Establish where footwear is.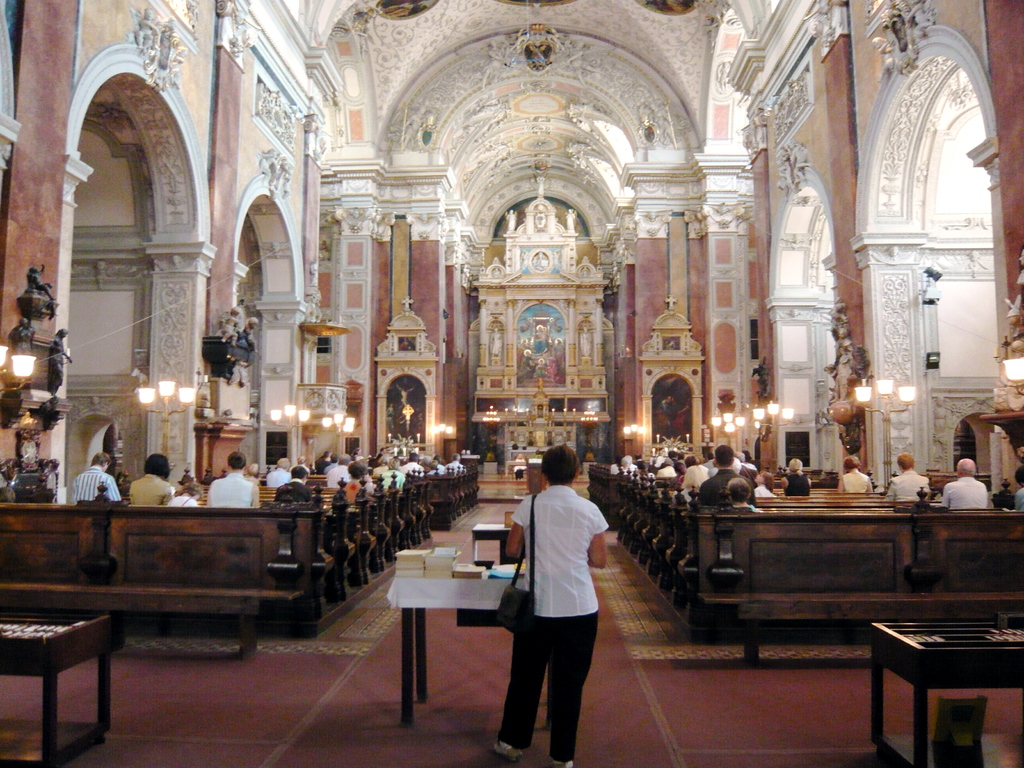
Established at <bbox>494, 740, 525, 767</bbox>.
